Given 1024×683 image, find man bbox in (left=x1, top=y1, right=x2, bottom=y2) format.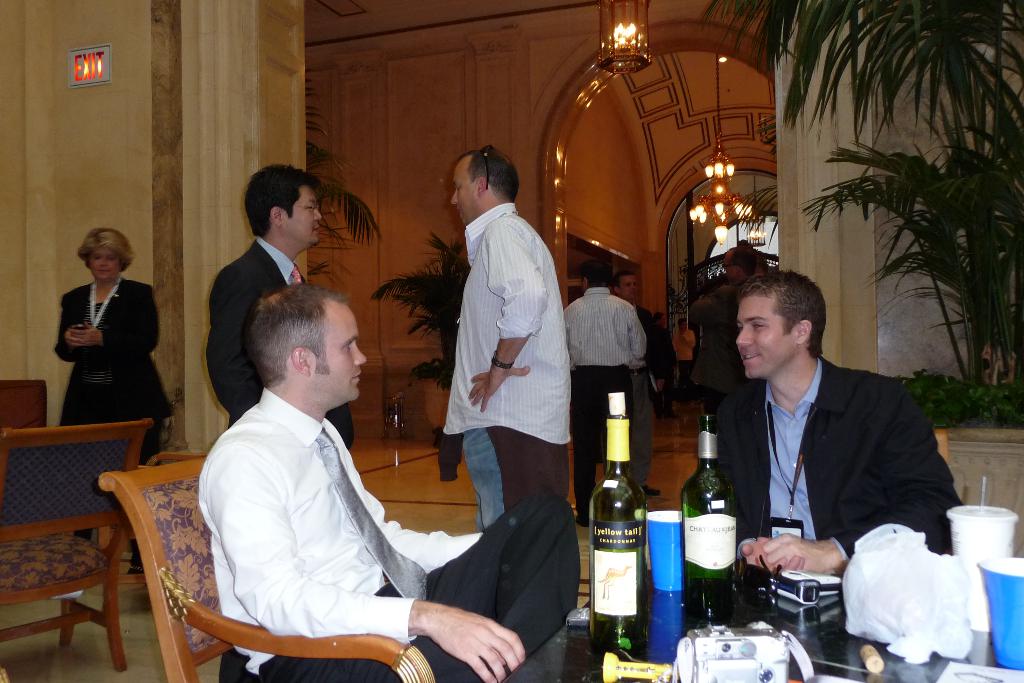
(left=442, top=147, right=570, bottom=534).
